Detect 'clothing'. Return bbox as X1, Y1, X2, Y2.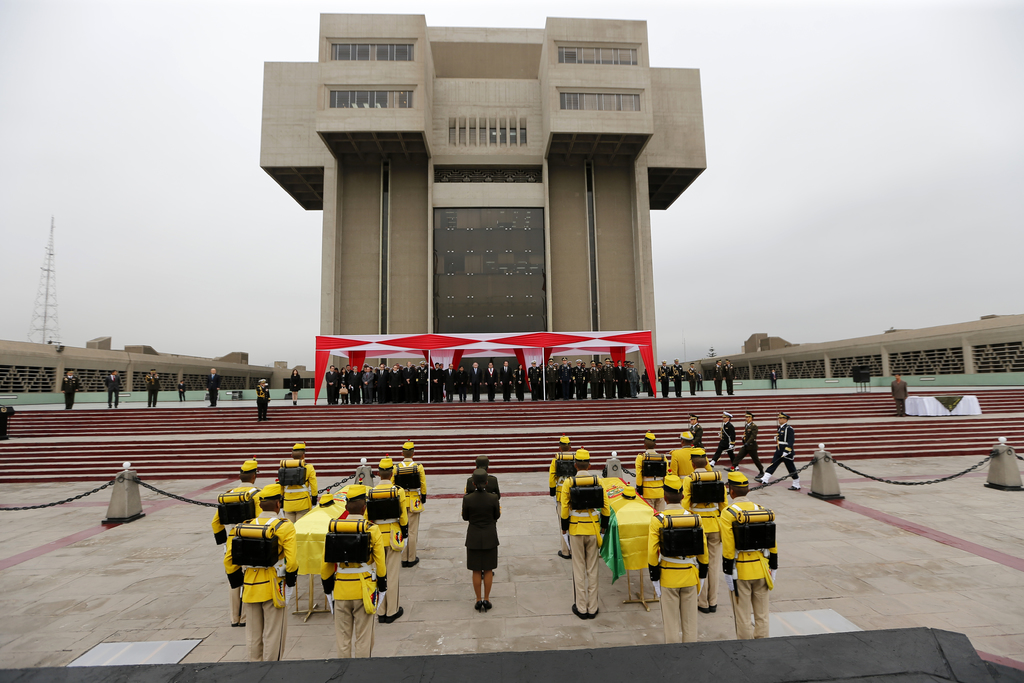
467, 472, 501, 496.
